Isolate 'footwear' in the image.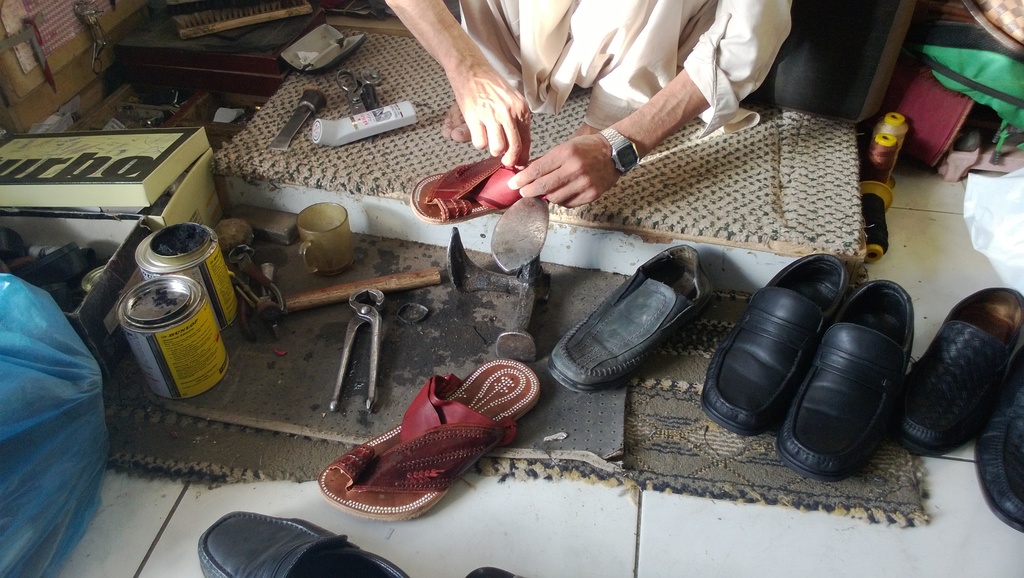
Isolated region: box(895, 283, 1023, 456).
